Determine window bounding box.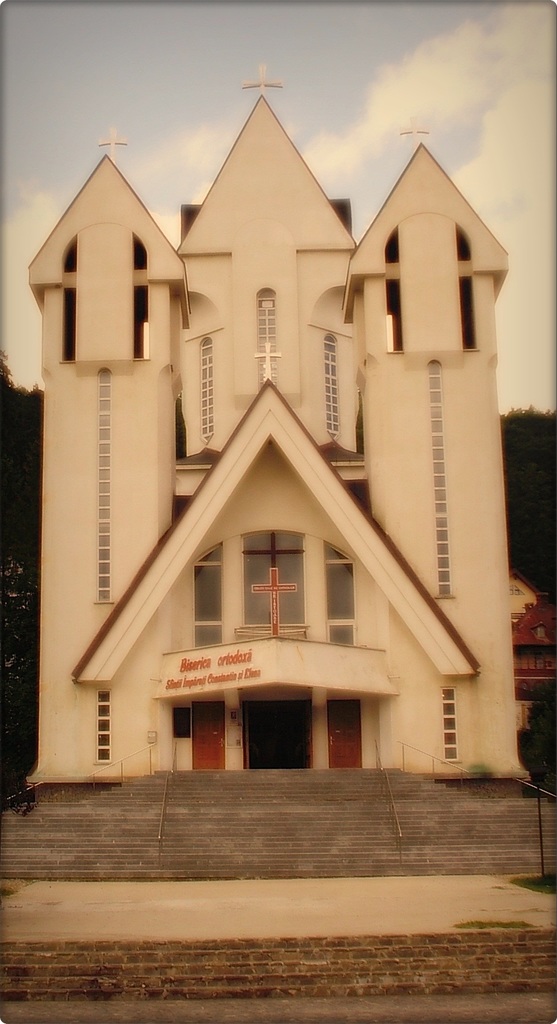
Determined: (x1=426, y1=362, x2=453, y2=596).
